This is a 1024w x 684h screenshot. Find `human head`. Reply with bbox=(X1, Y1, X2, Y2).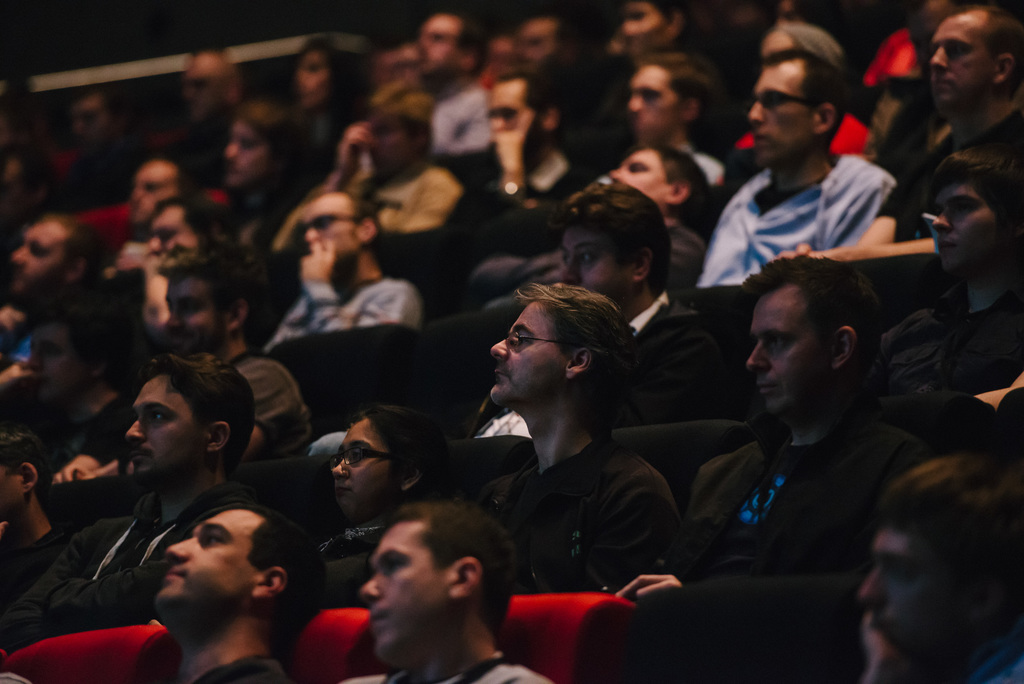
bbox=(858, 455, 1023, 683).
